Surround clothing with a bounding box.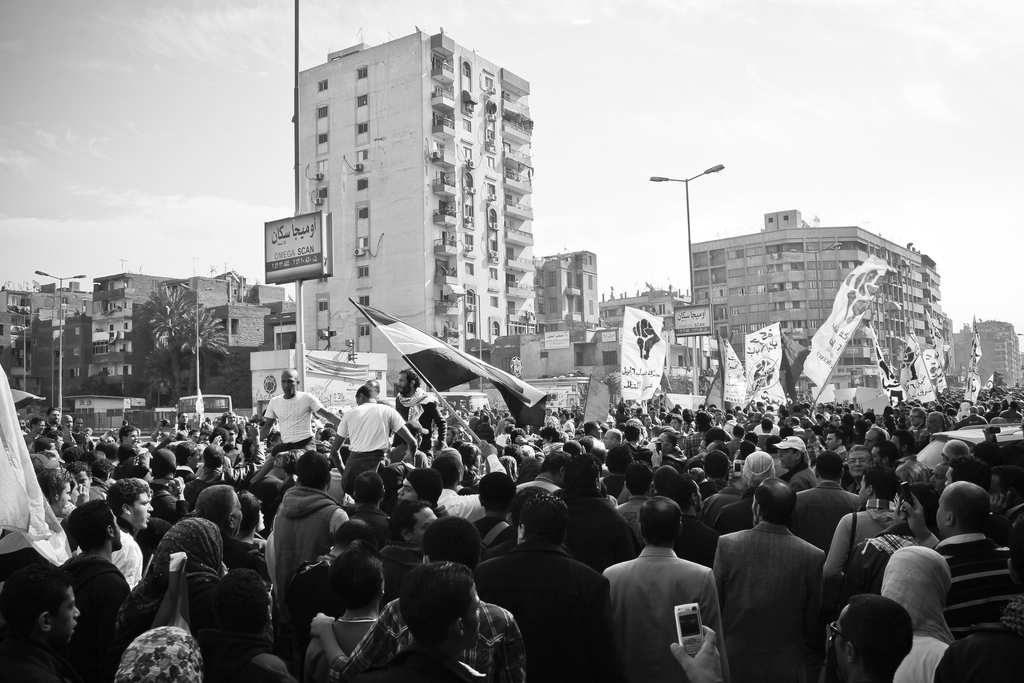
bbox(64, 555, 136, 682).
